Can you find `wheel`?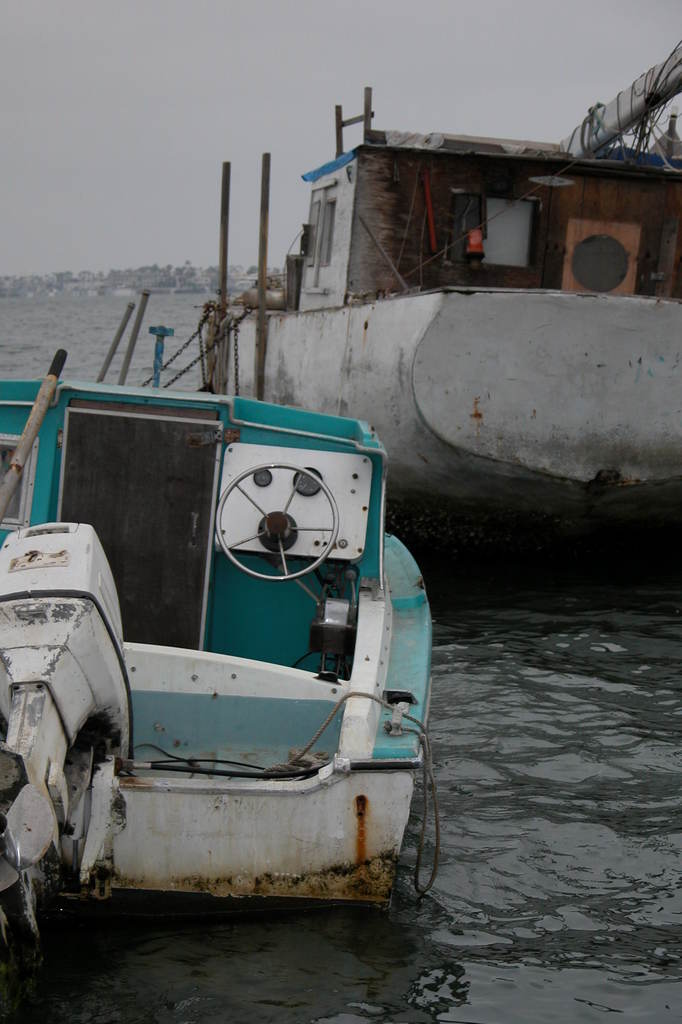
Yes, bounding box: left=209, top=456, right=341, bottom=586.
